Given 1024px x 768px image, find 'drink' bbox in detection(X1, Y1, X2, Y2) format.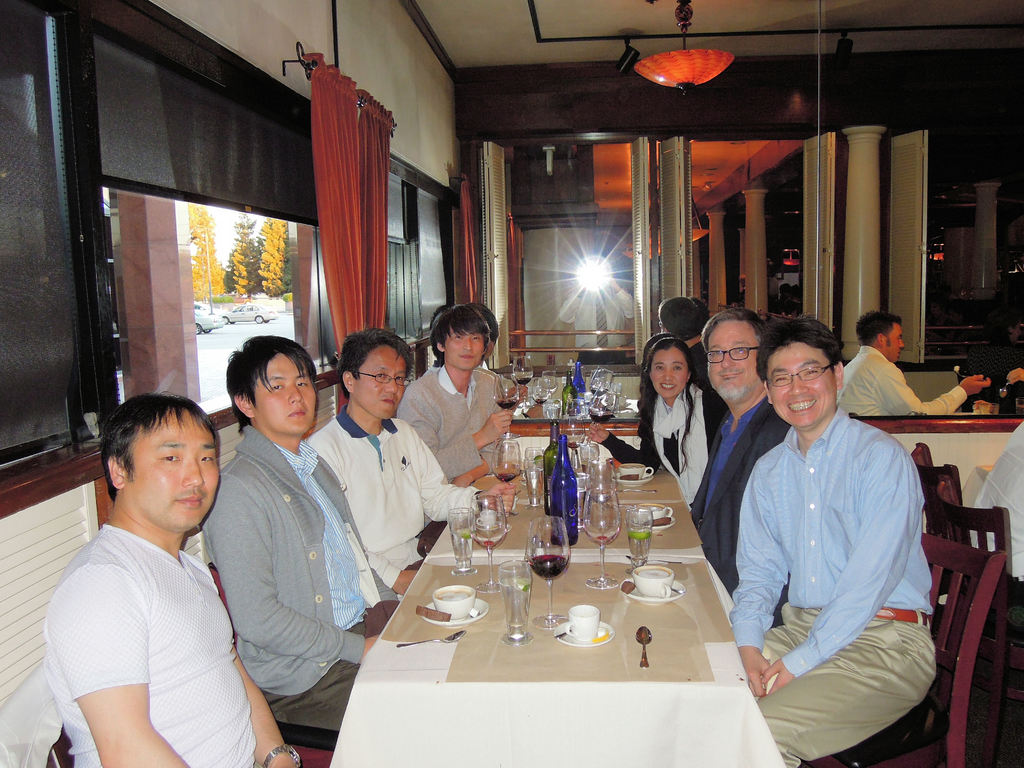
detection(630, 529, 654, 570).
